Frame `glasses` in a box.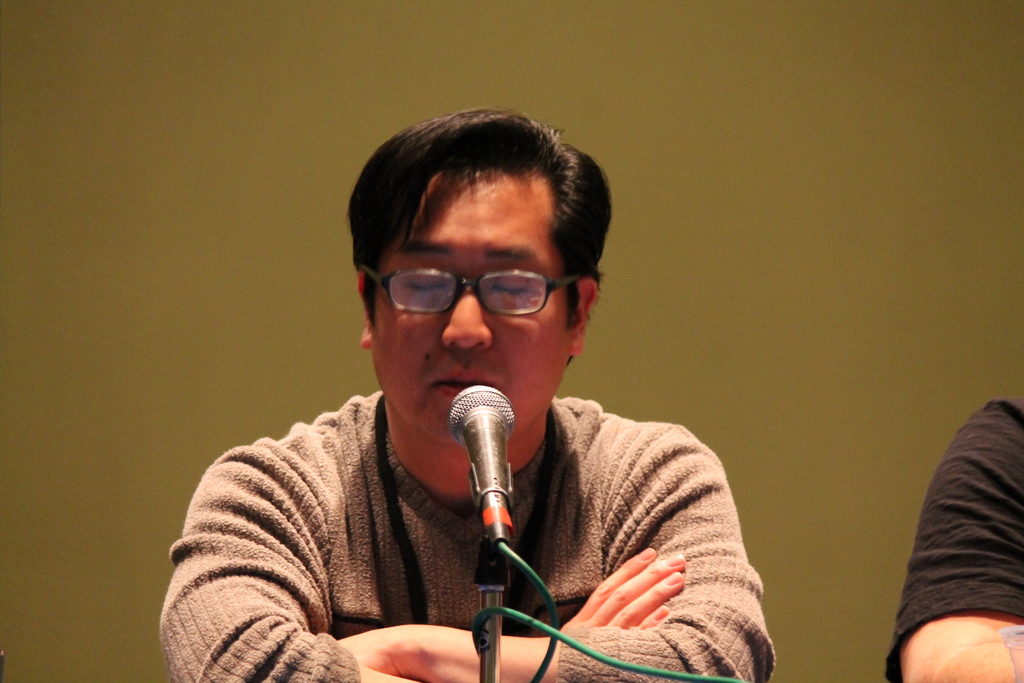
rect(361, 267, 584, 315).
